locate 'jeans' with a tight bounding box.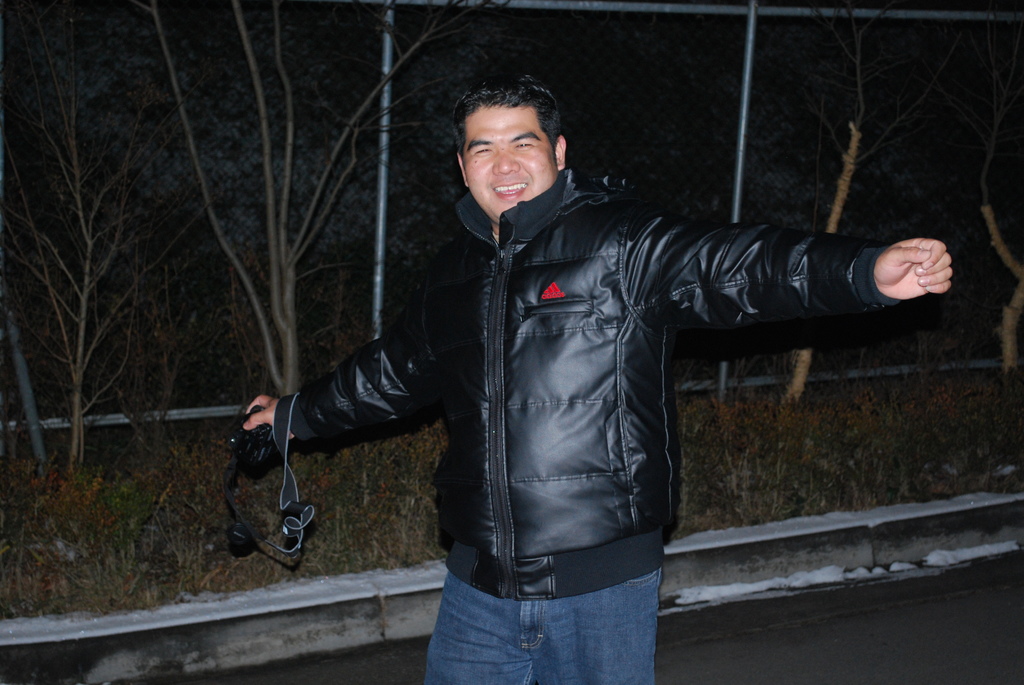
crop(422, 569, 664, 684).
